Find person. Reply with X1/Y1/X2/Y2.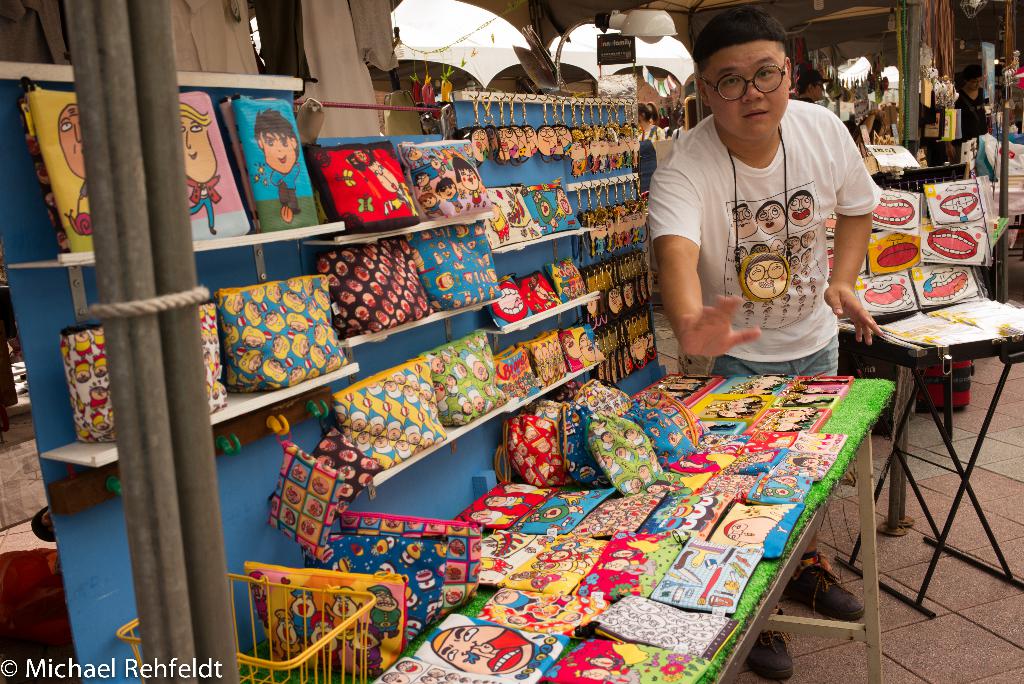
945/68/989/163.
